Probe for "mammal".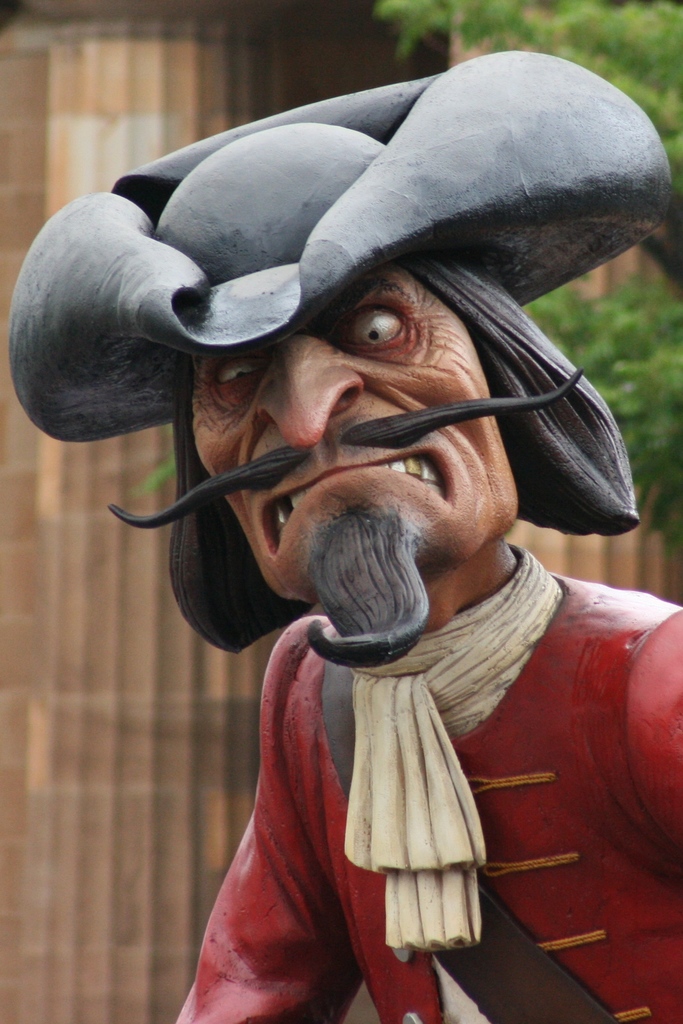
Probe result: 3,47,682,1023.
